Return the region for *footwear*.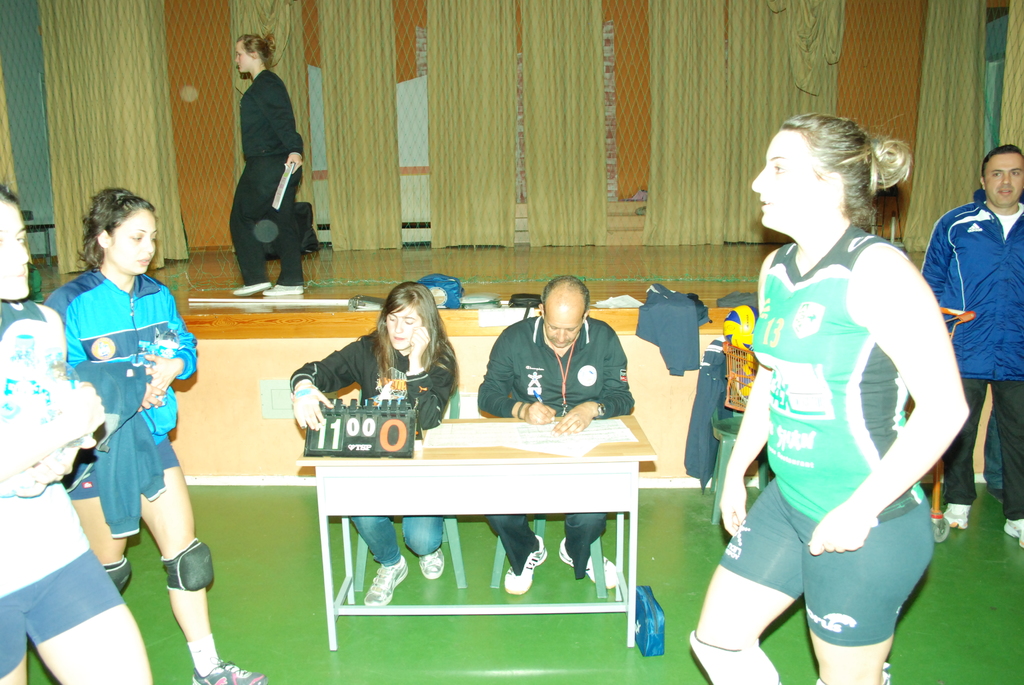
BBox(508, 528, 547, 599).
